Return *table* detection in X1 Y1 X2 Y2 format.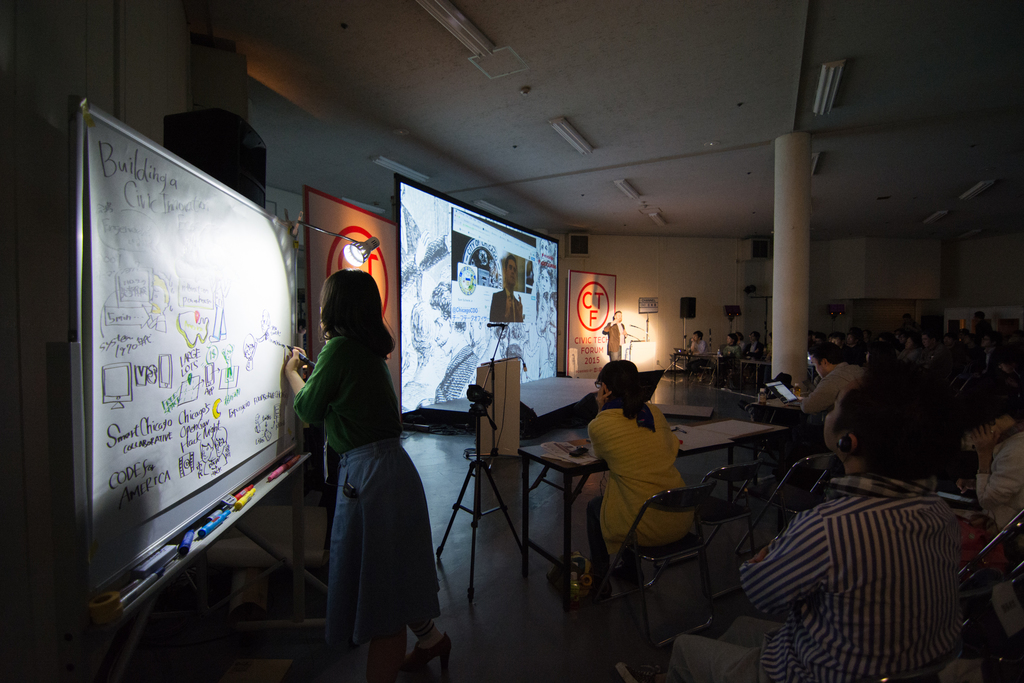
671 352 722 387.
